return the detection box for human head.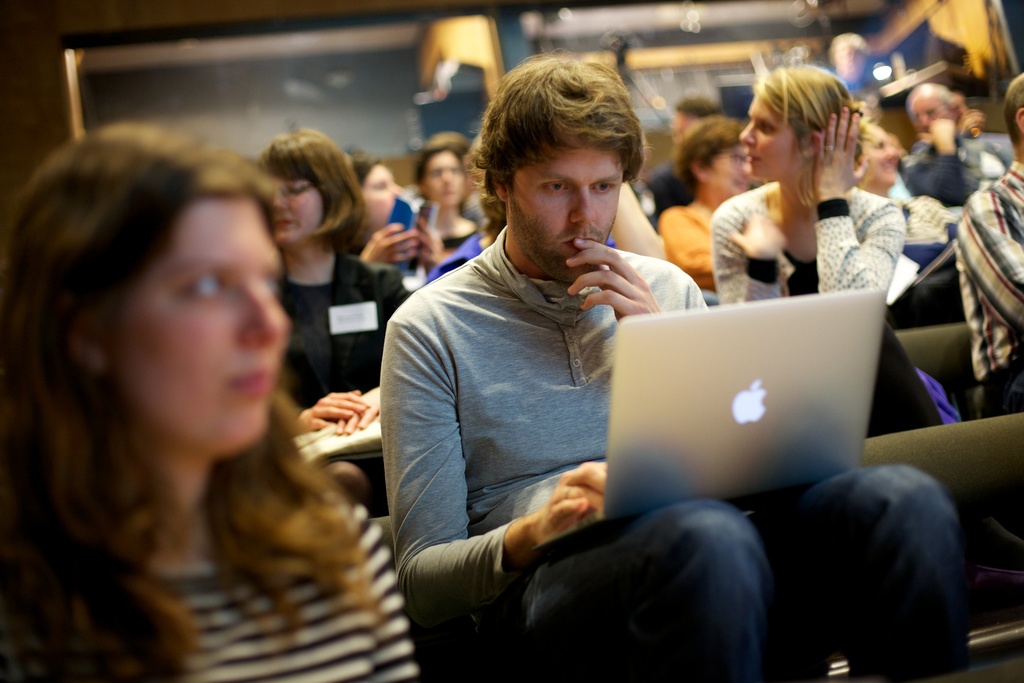
Rect(1002, 69, 1023, 158).
